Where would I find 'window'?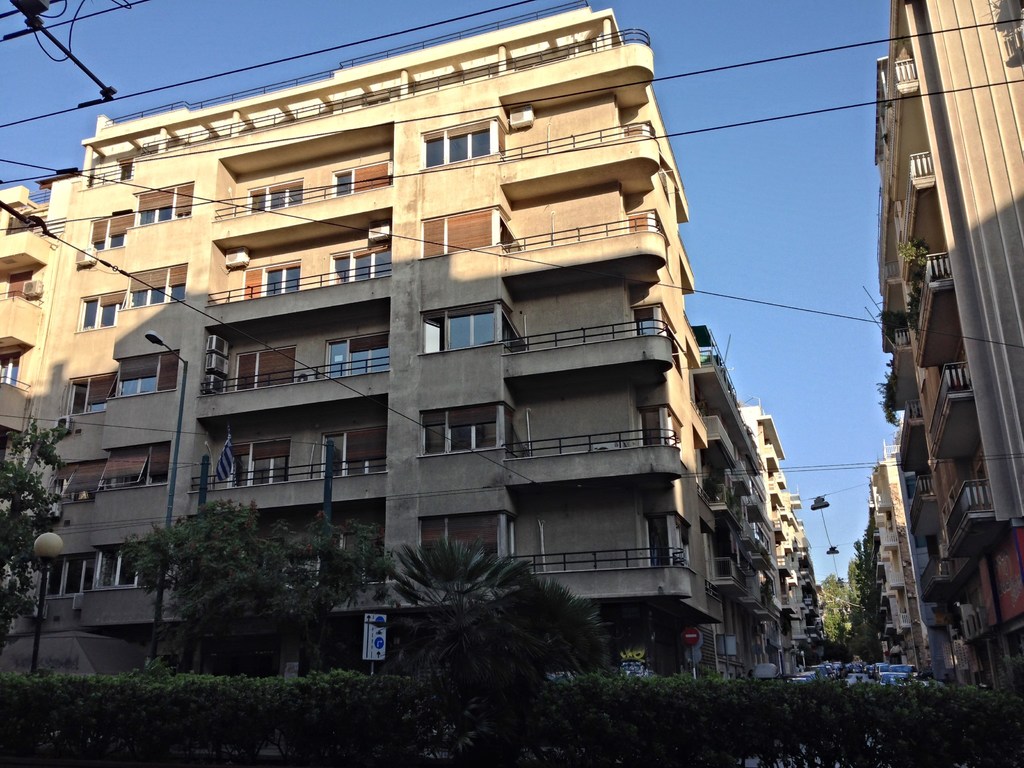
At [225,436,291,490].
